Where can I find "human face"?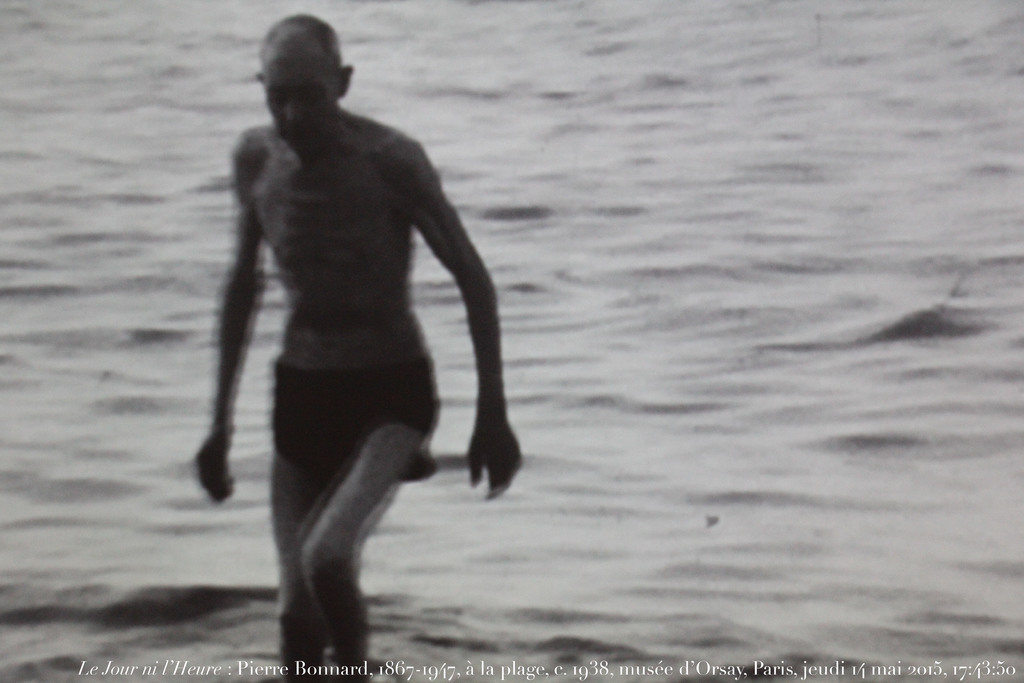
You can find it at 262 54 330 151.
